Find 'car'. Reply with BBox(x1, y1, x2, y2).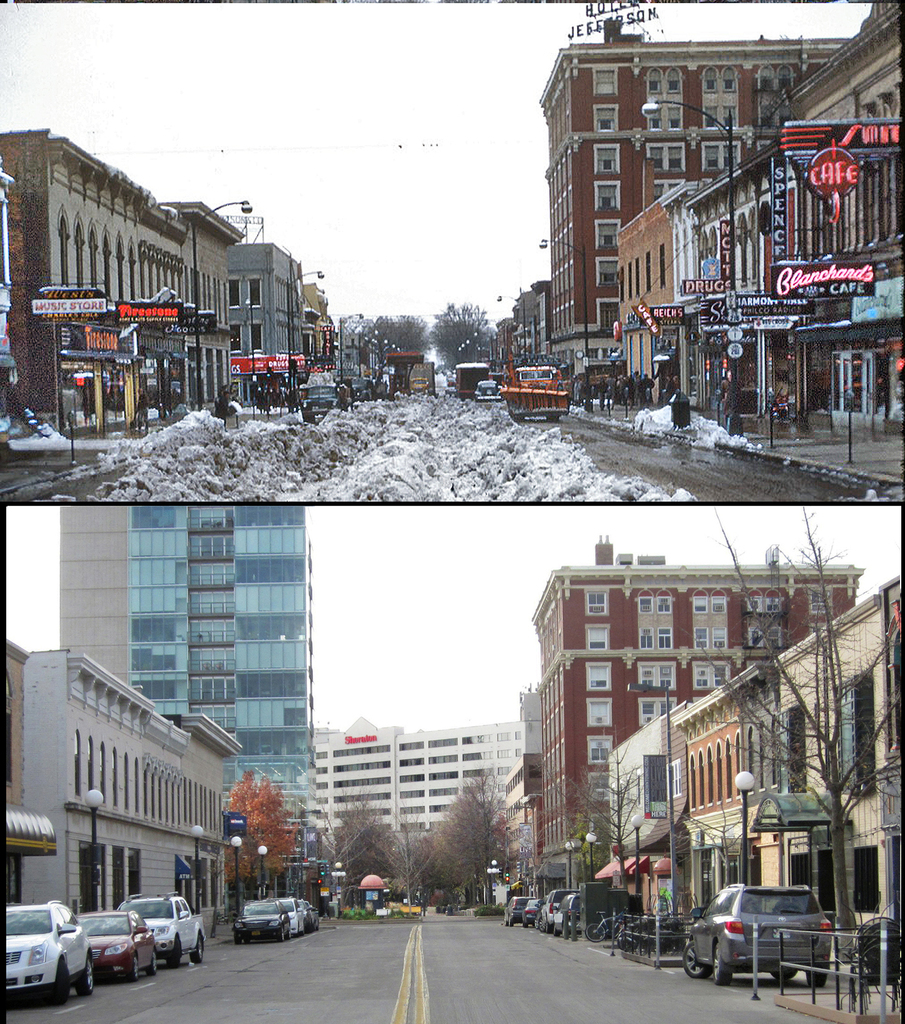
BBox(301, 385, 345, 421).
